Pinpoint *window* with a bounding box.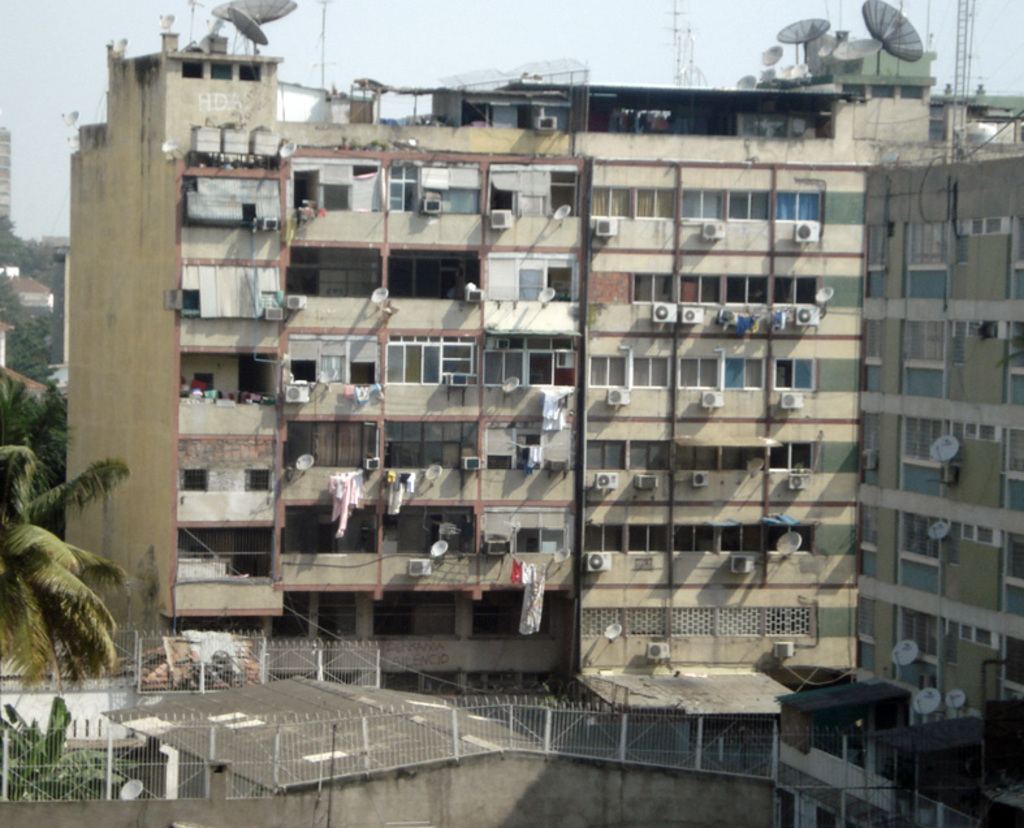
(x1=282, y1=419, x2=380, y2=466).
